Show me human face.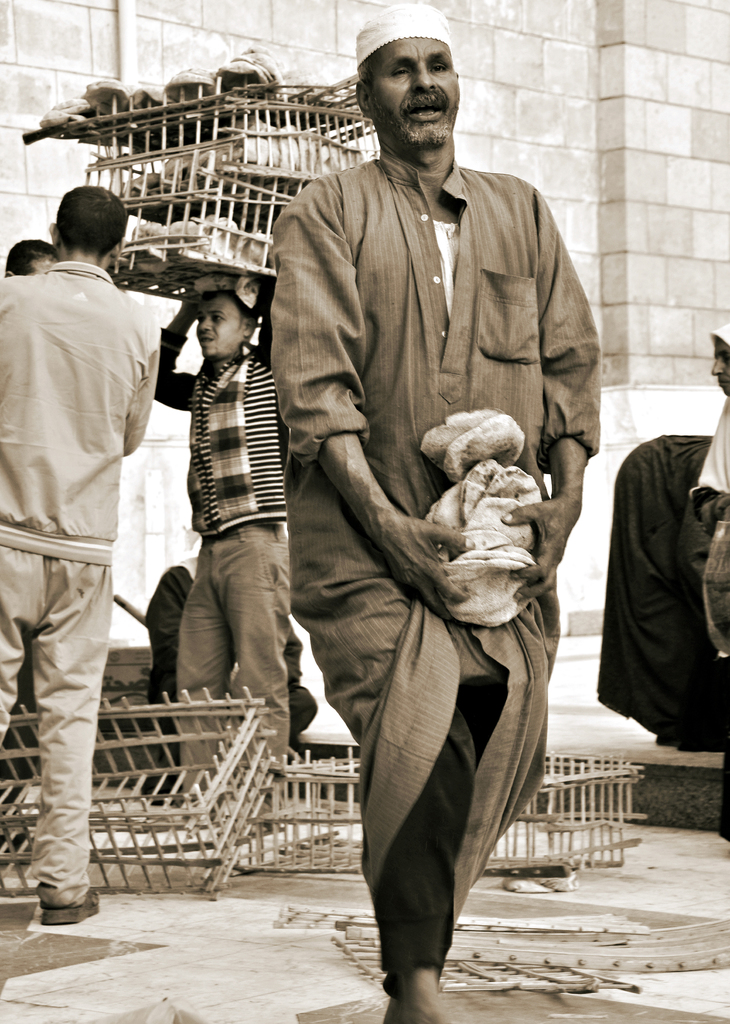
human face is here: [x1=711, y1=342, x2=729, y2=397].
